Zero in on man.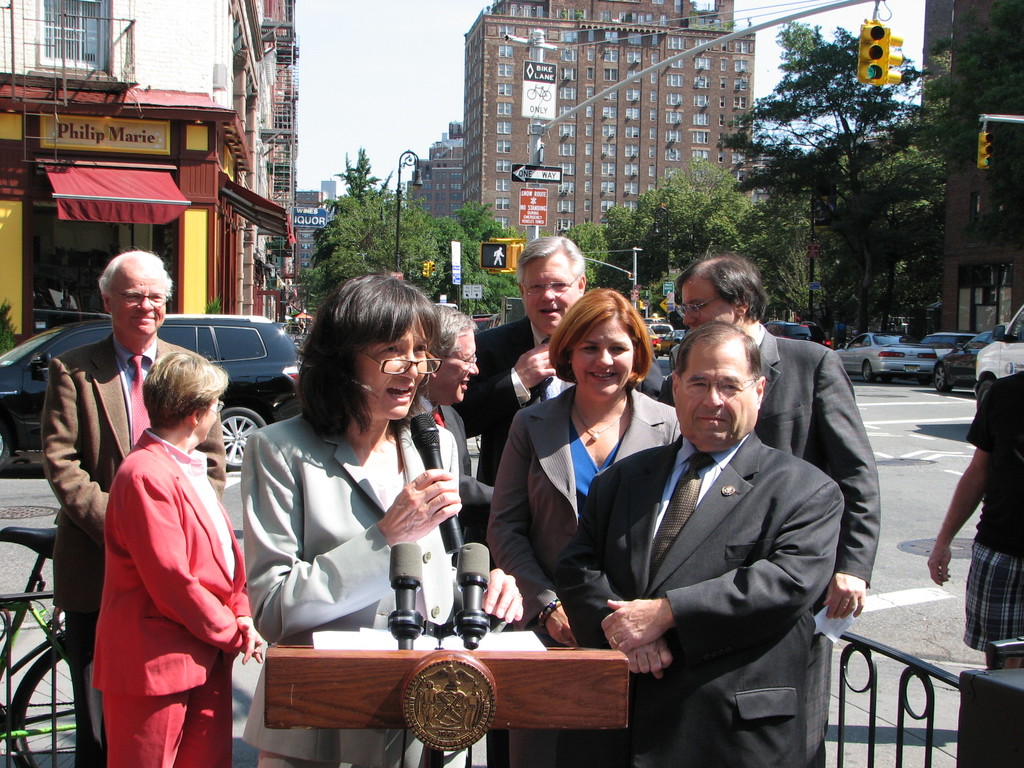
Zeroed in: <box>452,228,659,568</box>.
